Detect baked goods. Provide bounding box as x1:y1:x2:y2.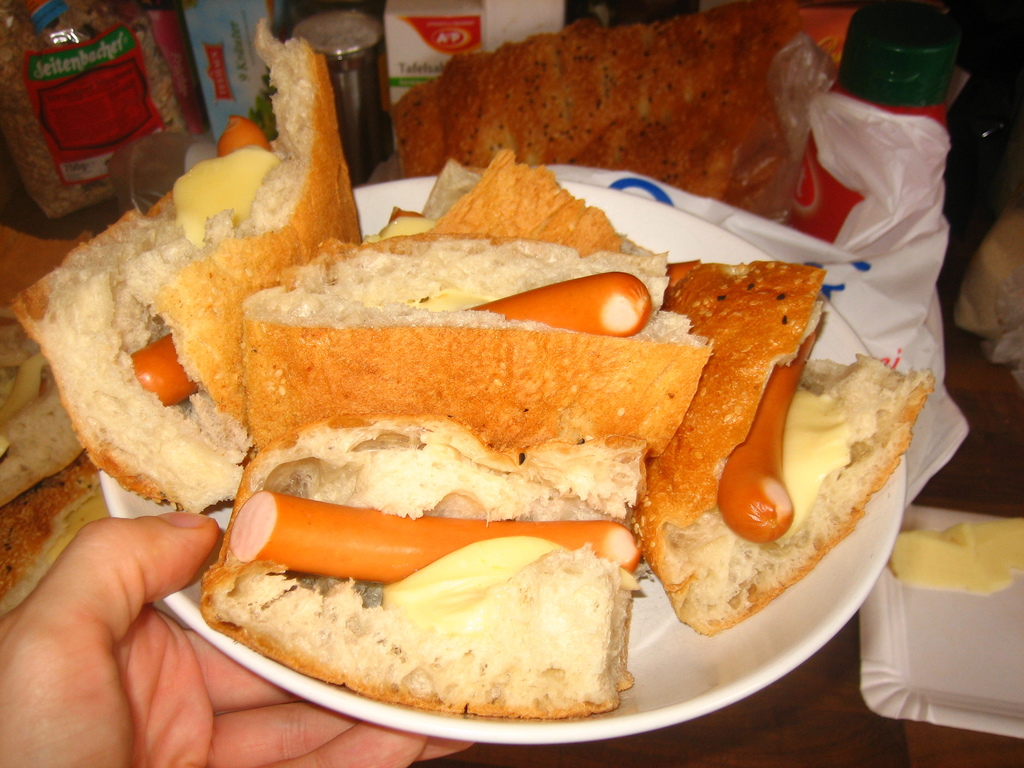
0:307:106:614.
